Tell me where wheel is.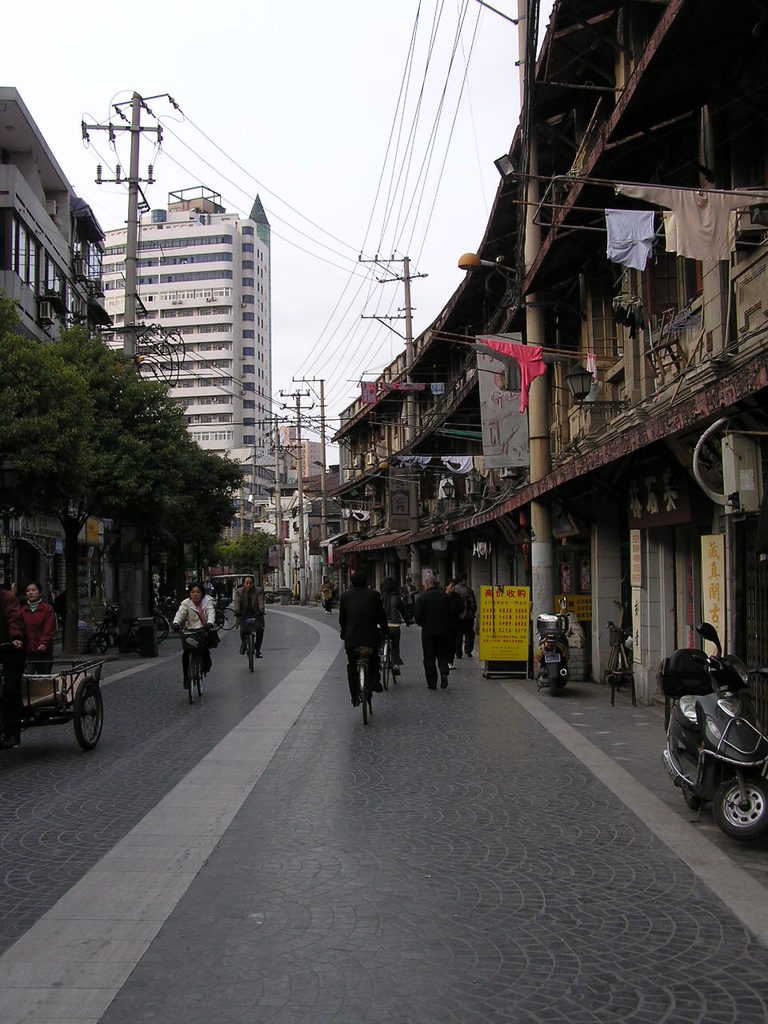
wheel is at bbox=(246, 638, 251, 682).
